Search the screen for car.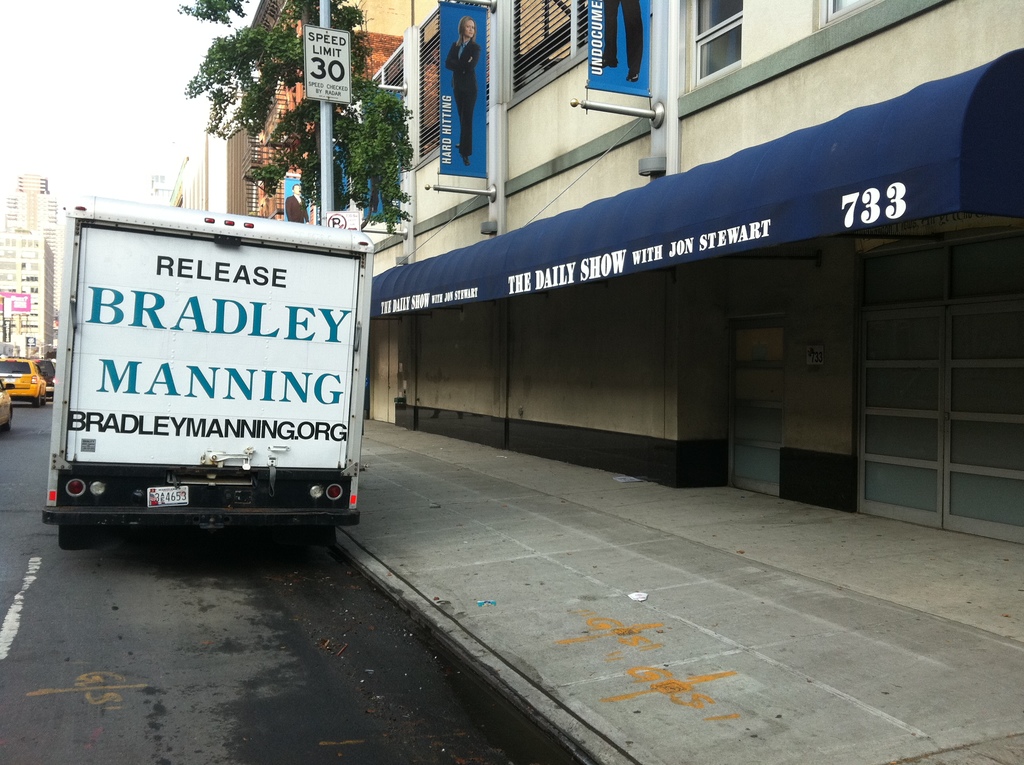
Found at [left=0, top=350, right=49, bottom=407].
